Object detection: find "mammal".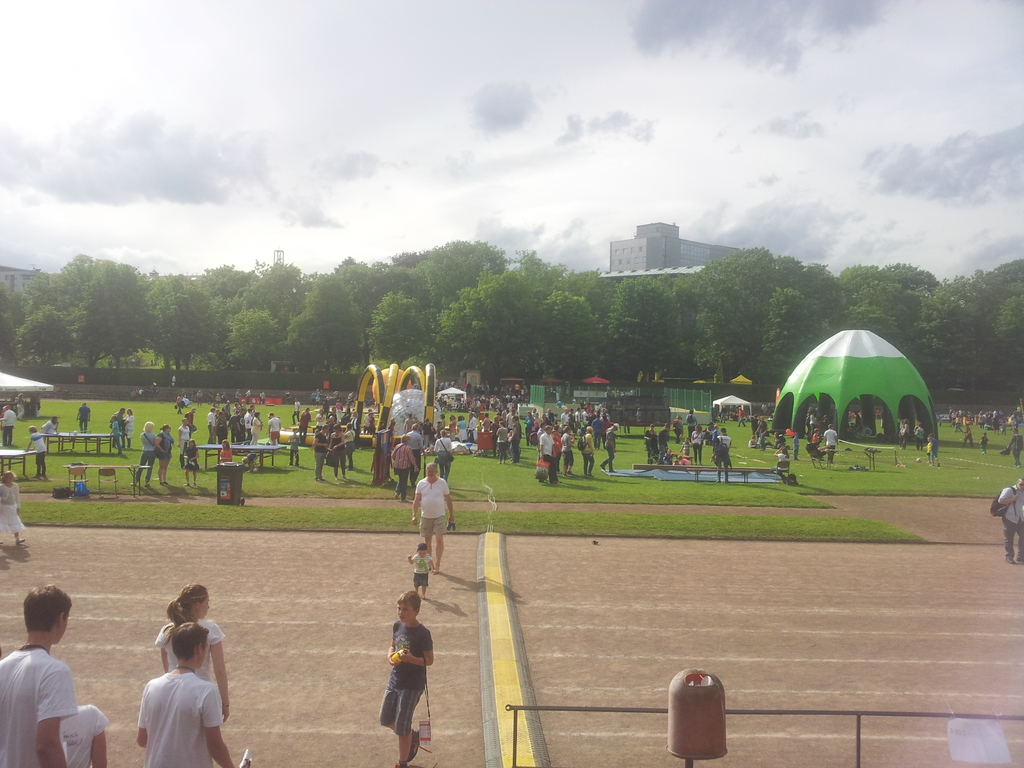
<box>0,584,76,767</box>.
